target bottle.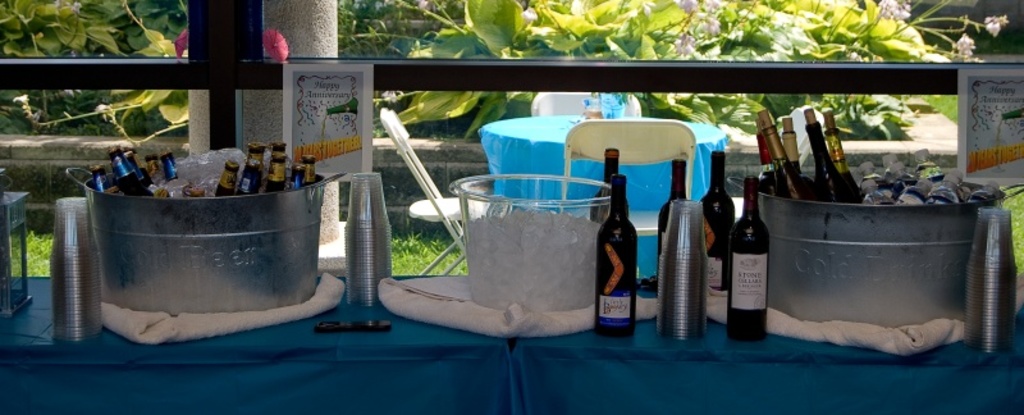
Target region: box=[603, 184, 640, 319].
